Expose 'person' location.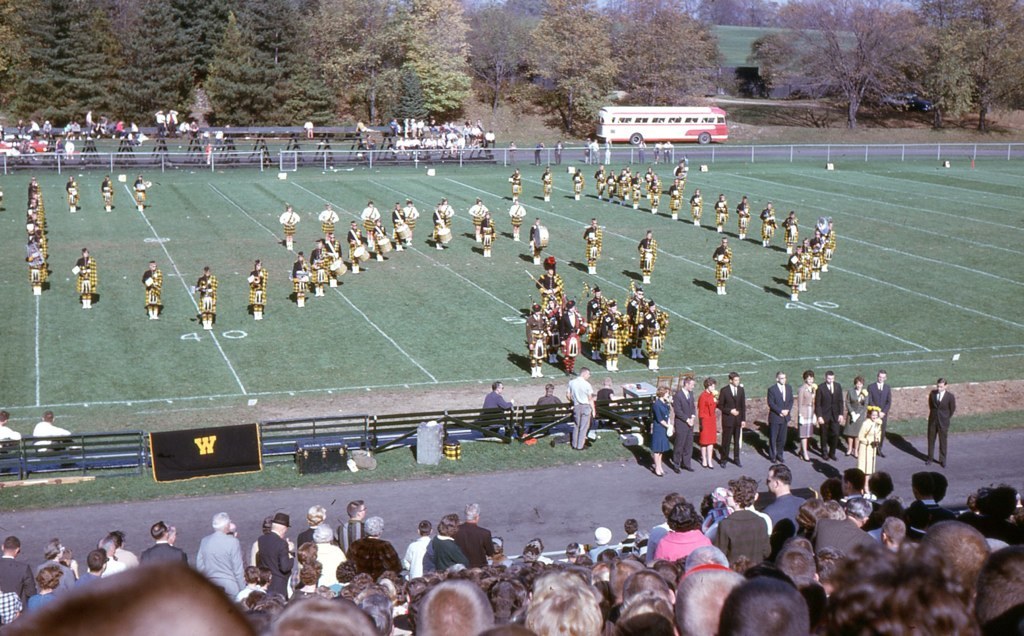
Exposed at region(287, 252, 309, 306).
